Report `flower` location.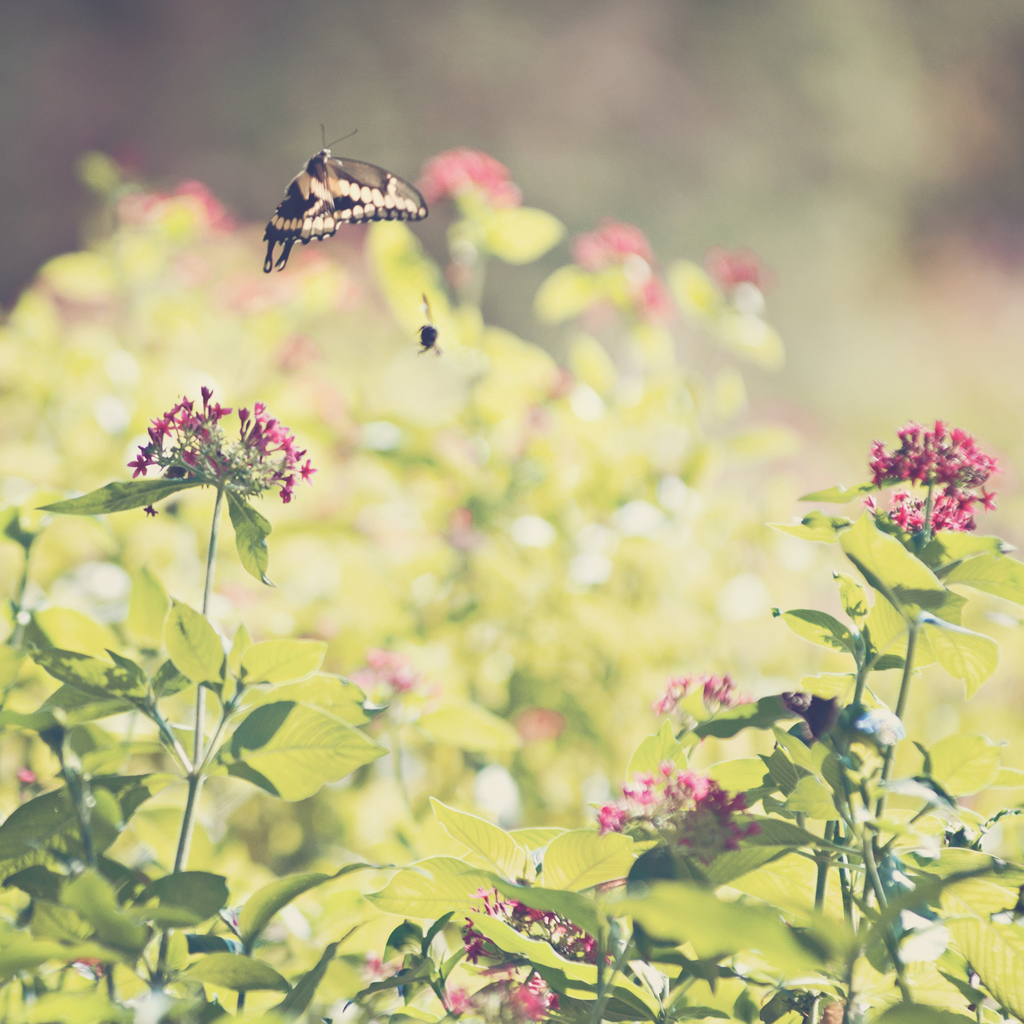
Report: <region>866, 408, 1004, 543</region>.
